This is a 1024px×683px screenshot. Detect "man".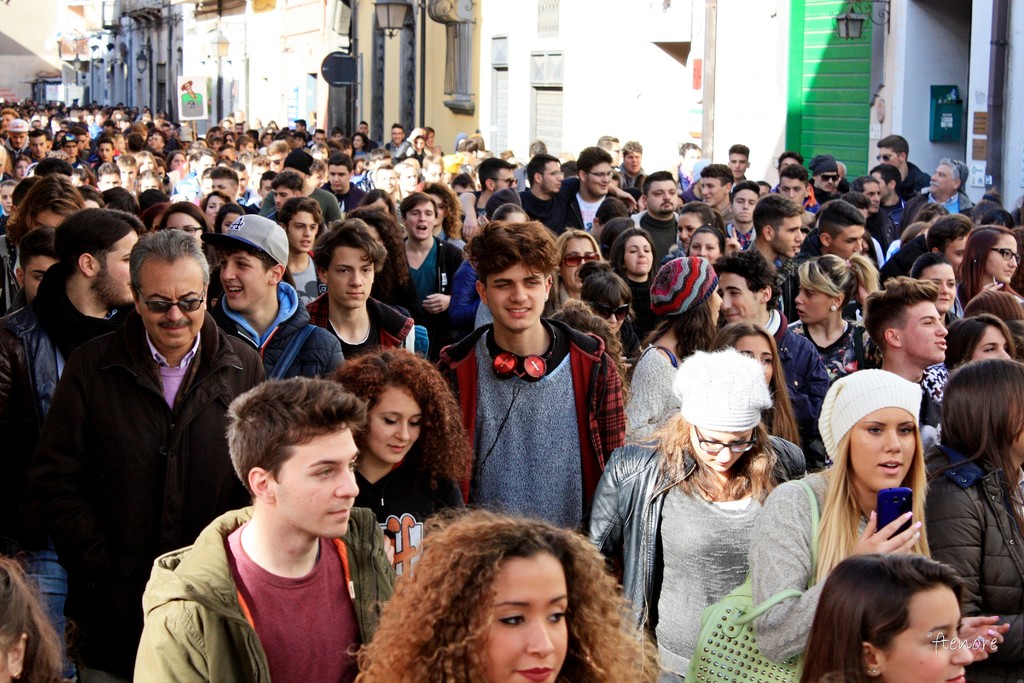
459,158,519,238.
